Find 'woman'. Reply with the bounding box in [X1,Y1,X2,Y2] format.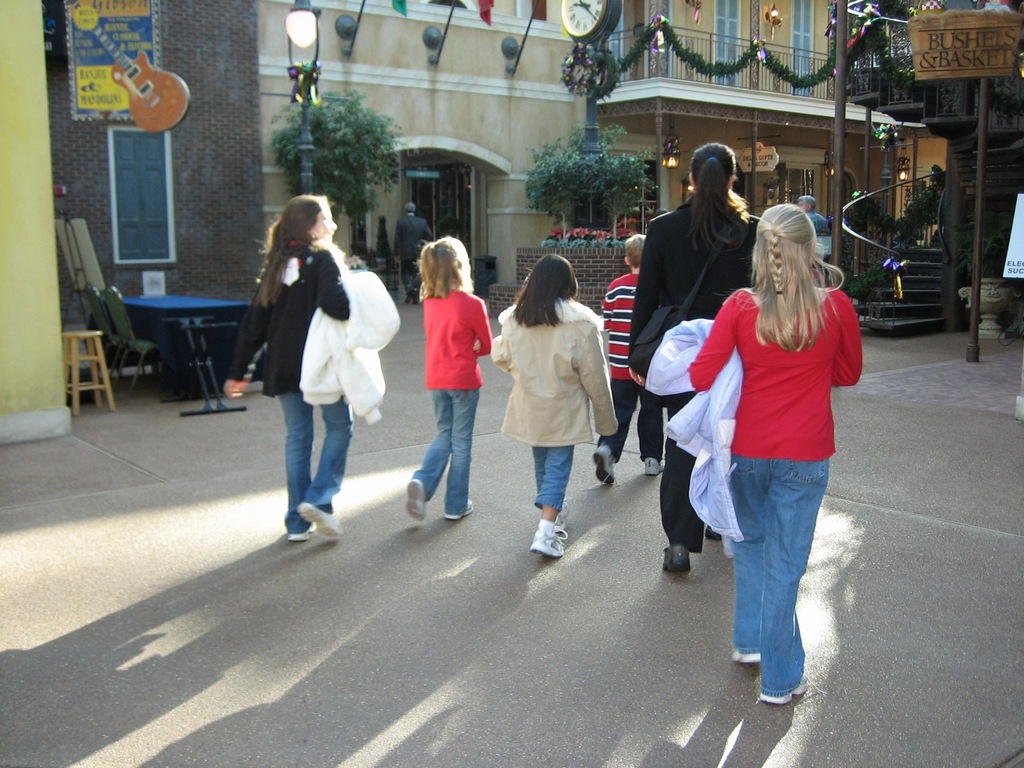
[623,134,756,575].
